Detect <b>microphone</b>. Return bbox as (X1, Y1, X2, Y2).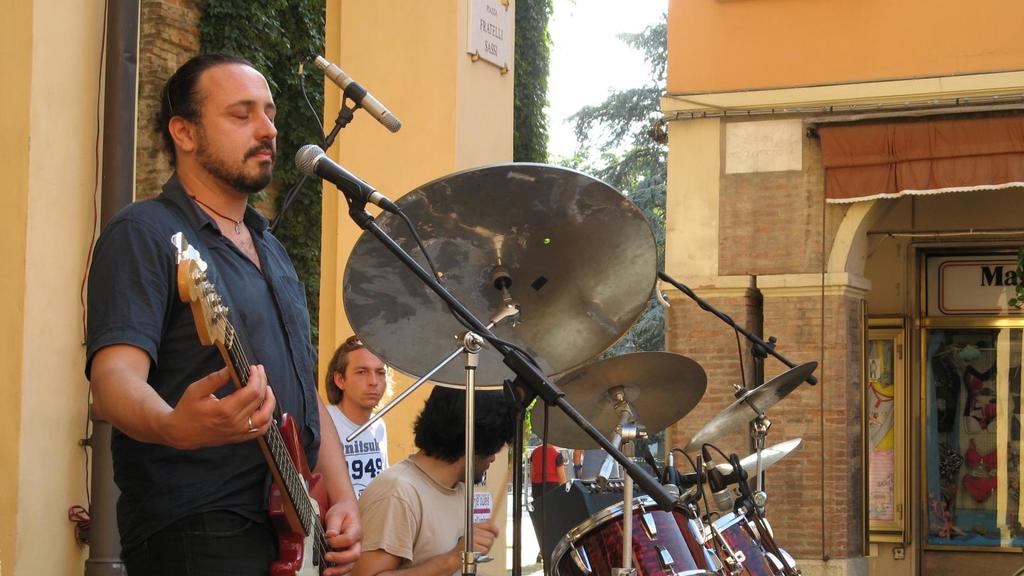
(703, 445, 732, 511).
